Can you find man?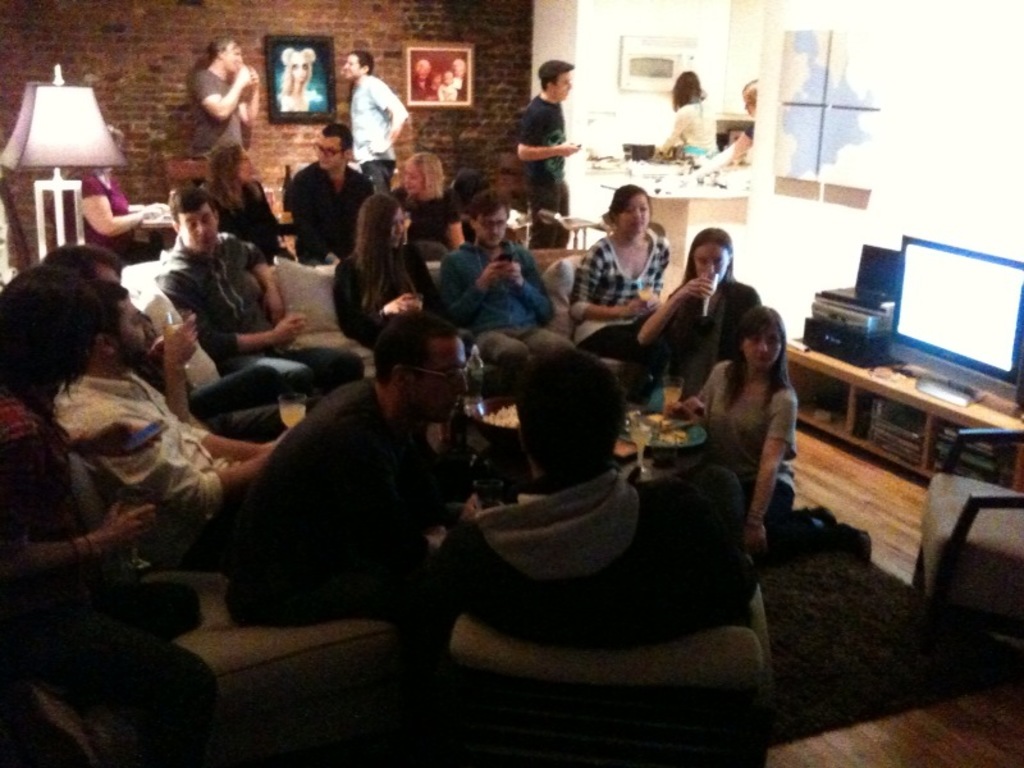
Yes, bounding box: <region>221, 311, 470, 625</region>.
